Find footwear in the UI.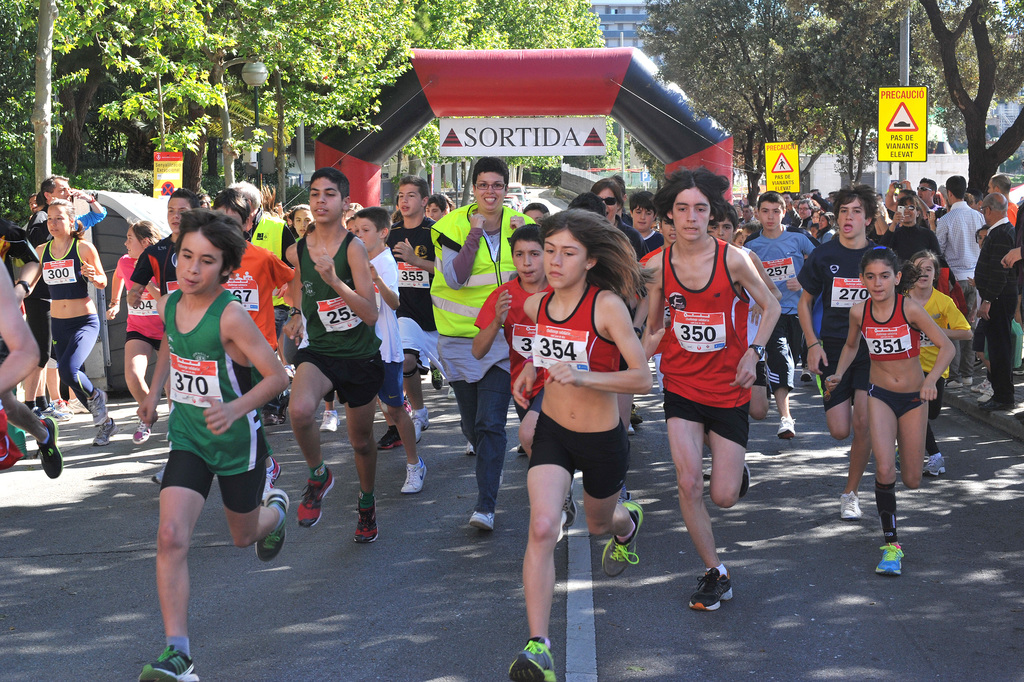
UI element at region(799, 370, 815, 384).
